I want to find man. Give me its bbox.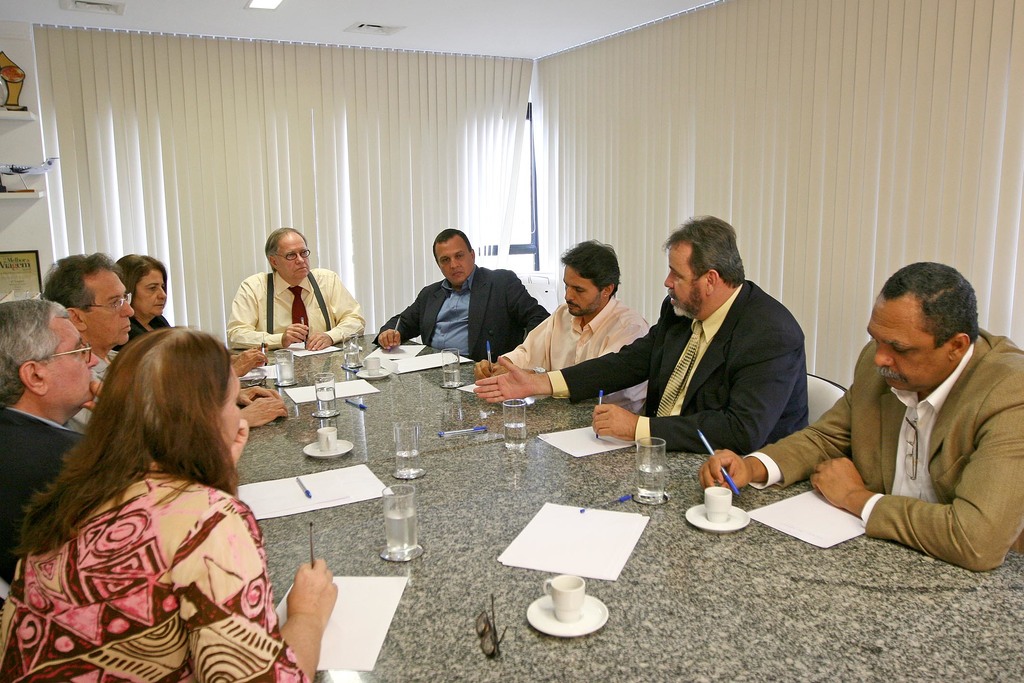
box(35, 249, 138, 433).
